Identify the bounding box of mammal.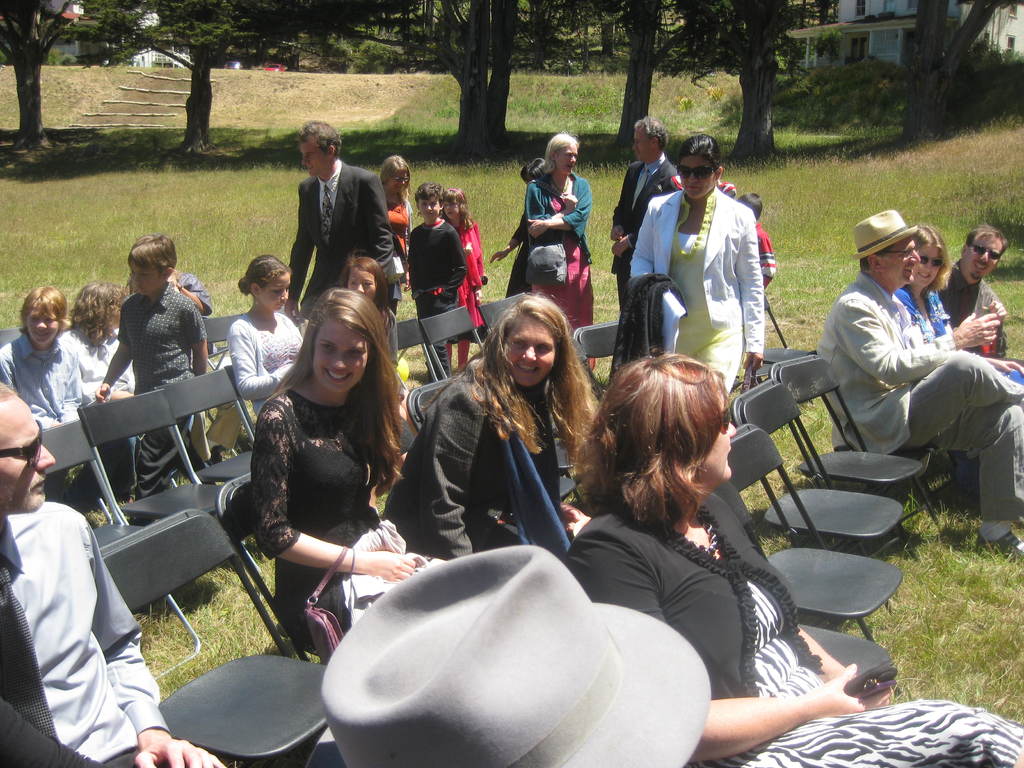
bbox=(173, 271, 216, 316).
